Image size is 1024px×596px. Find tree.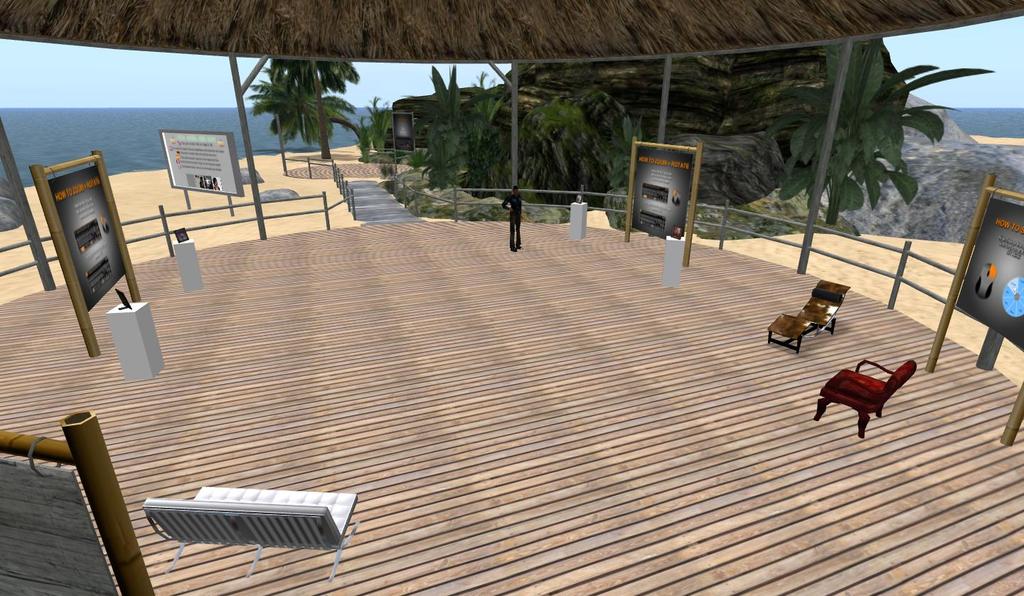
rect(463, 68, 519, 209).
